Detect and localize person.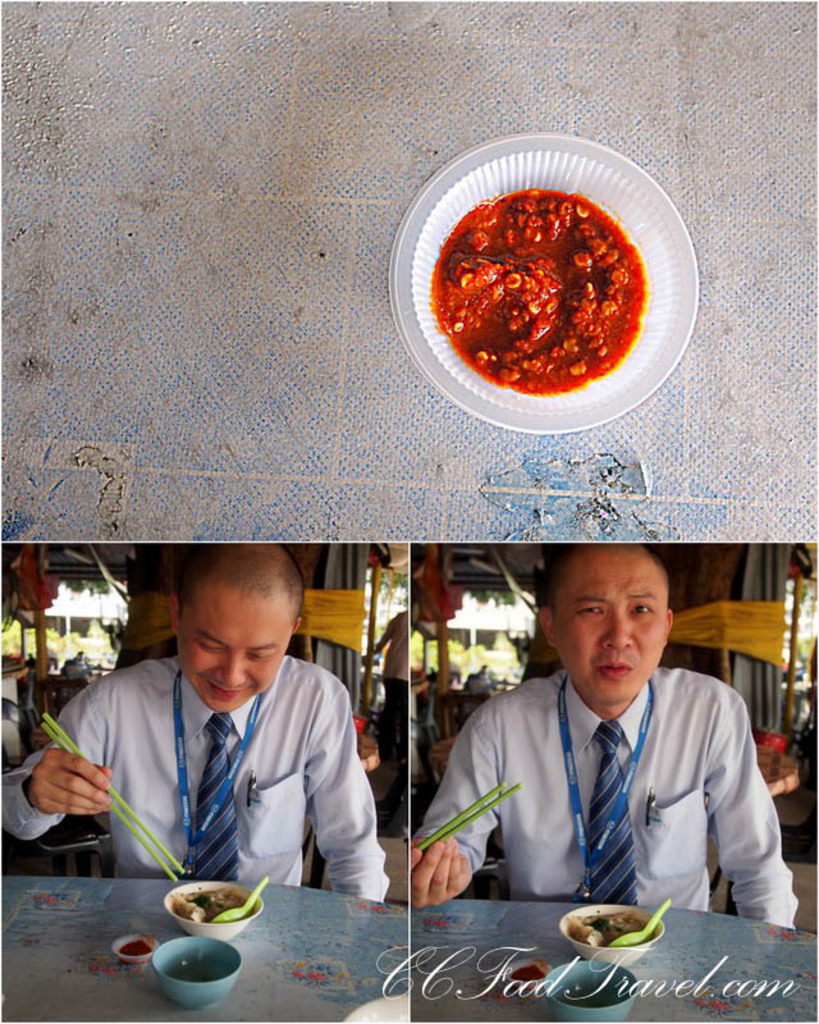
Localized at pyautogui.locateOnScreen(0, 547, 399, 901).
